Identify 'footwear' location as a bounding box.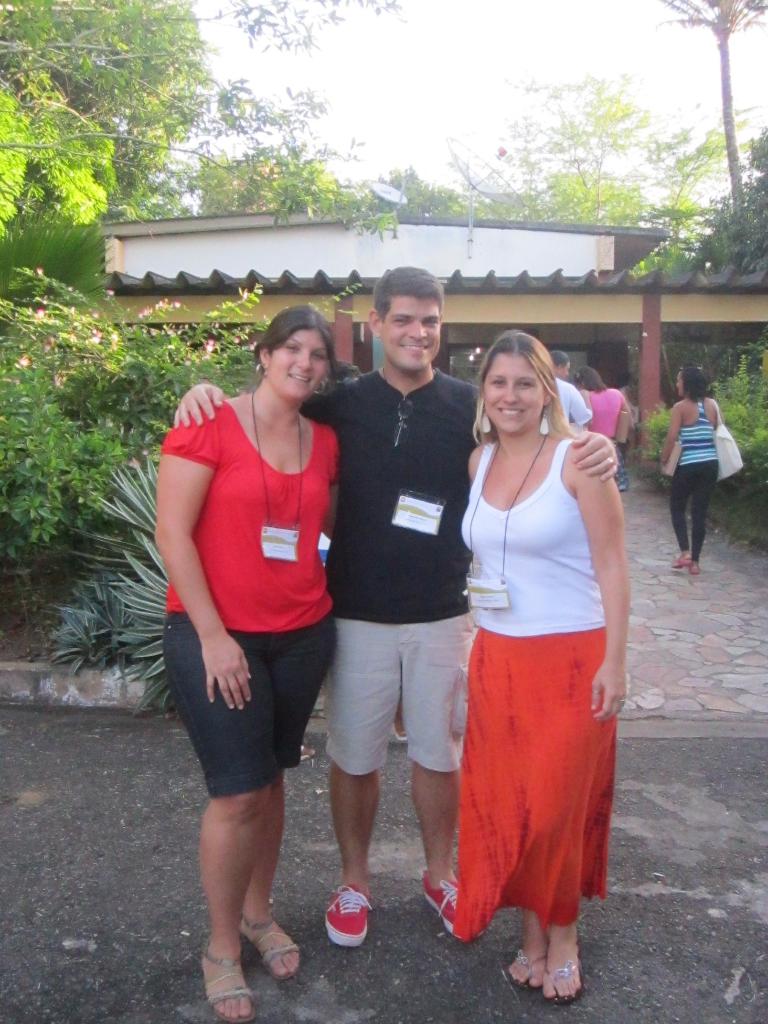
689 559 699 575.
